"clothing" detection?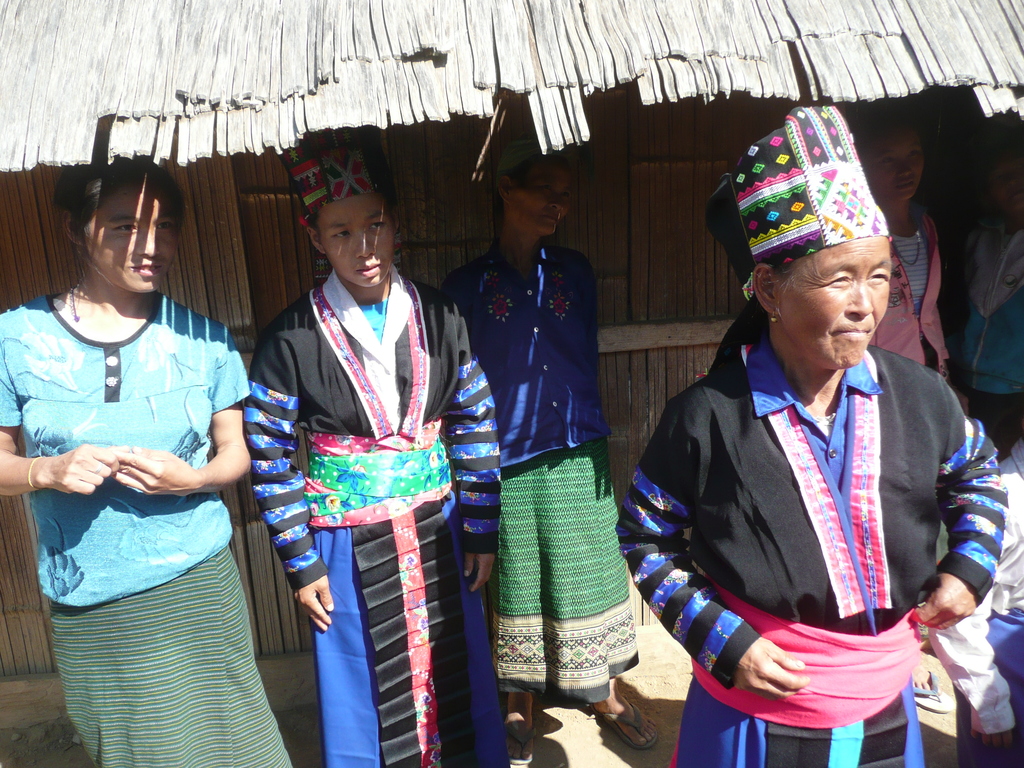
locate(243, 257, 501, 767)
